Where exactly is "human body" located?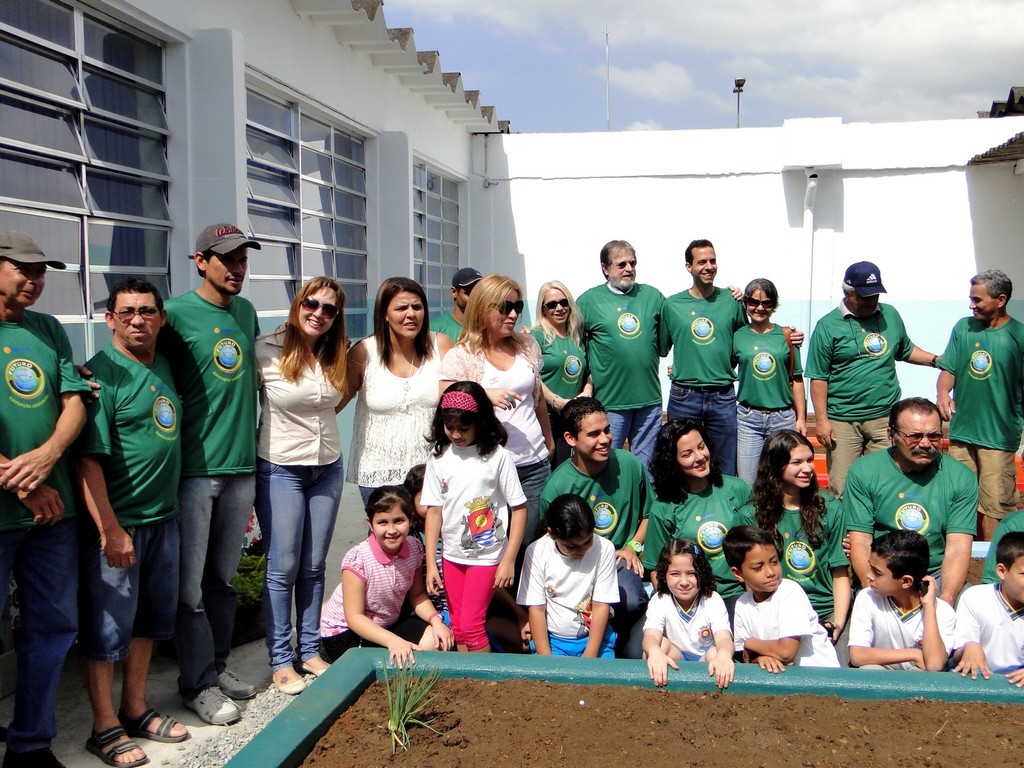
Its bounding box is <box>655,235,738,471</box>.
